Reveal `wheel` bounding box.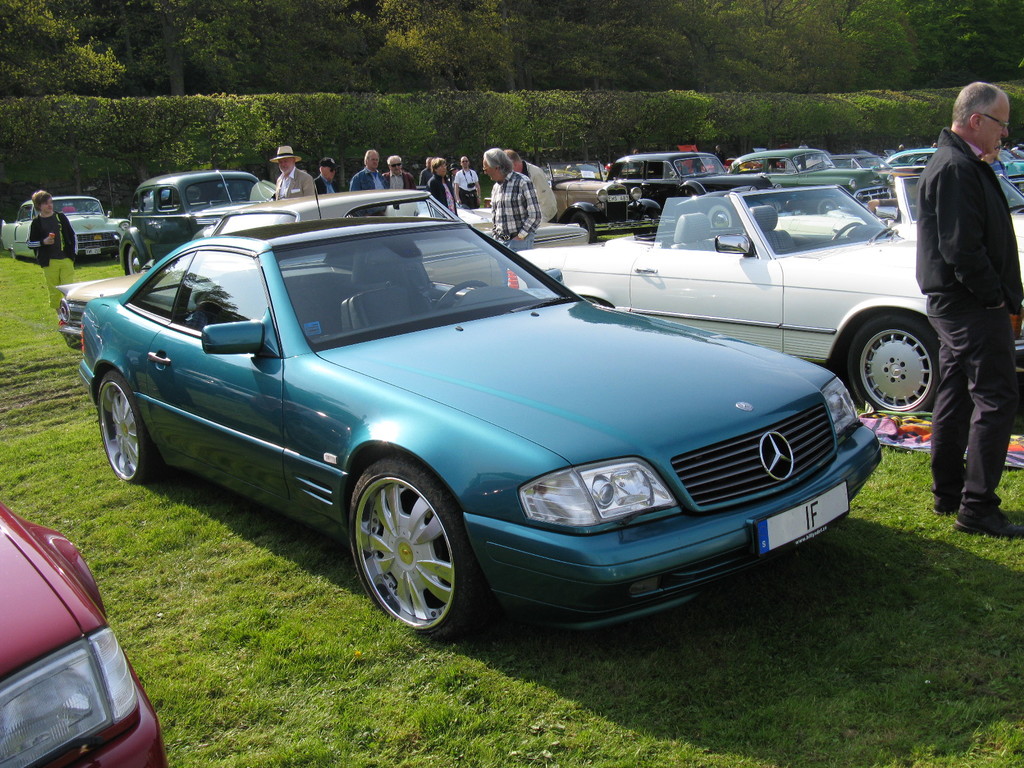
Revealed: {"left": 705, "top": 203, "right": 733, "bottom": 229}.
